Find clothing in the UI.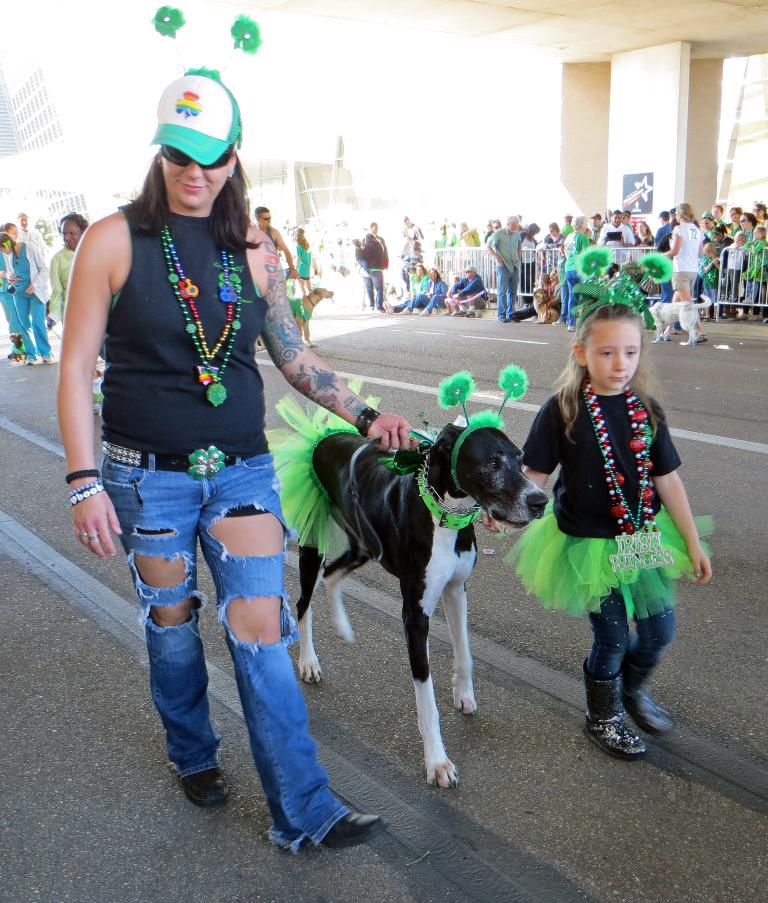
UI element at l=0, t=250, r=26, b=344.
